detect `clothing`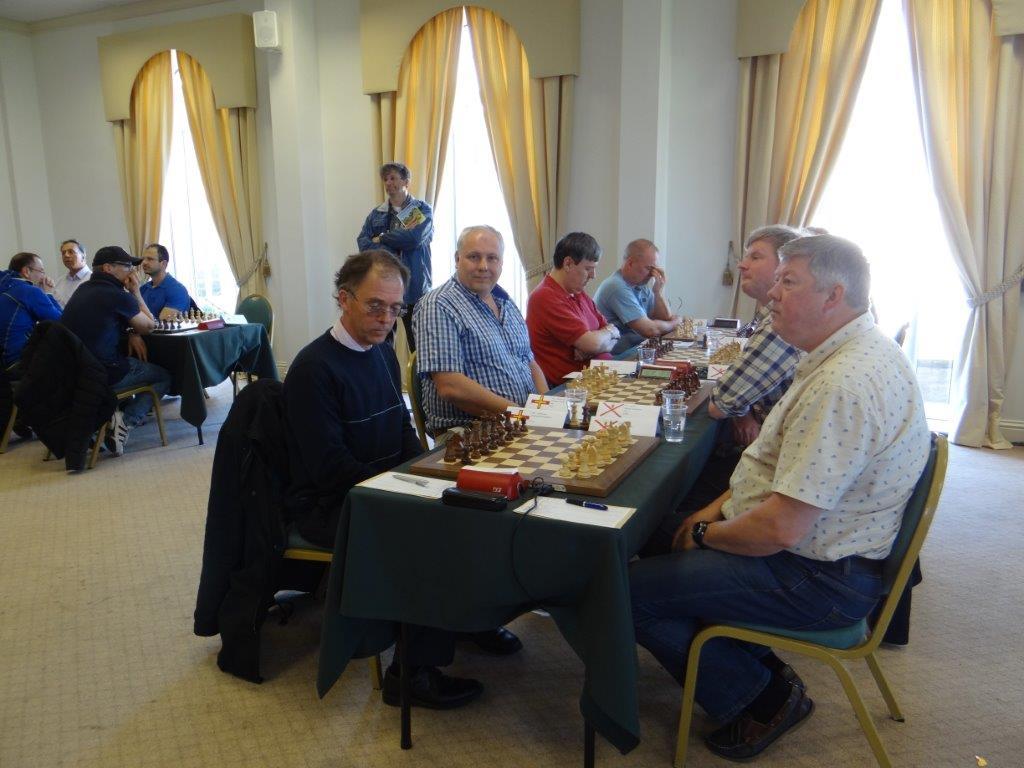
left=49, top=254, right=97, bottom=303
